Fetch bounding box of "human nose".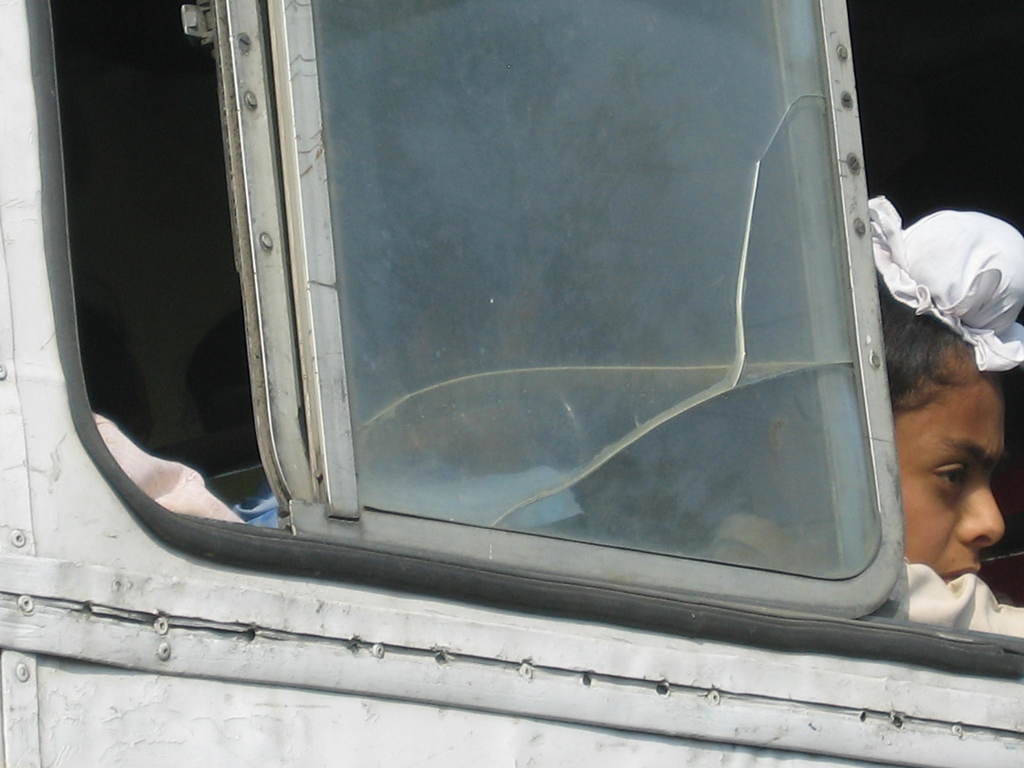
Bbox: (959, 479, 1006, 547).
